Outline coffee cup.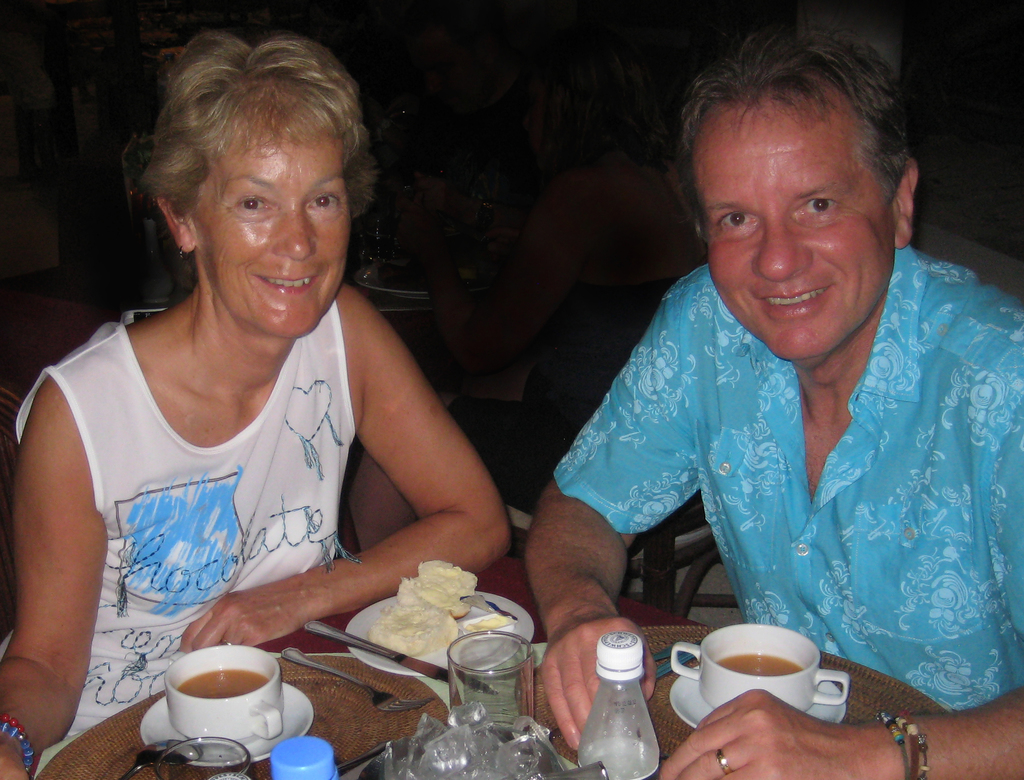
Outline: locate(666, 623, 852, 710).
